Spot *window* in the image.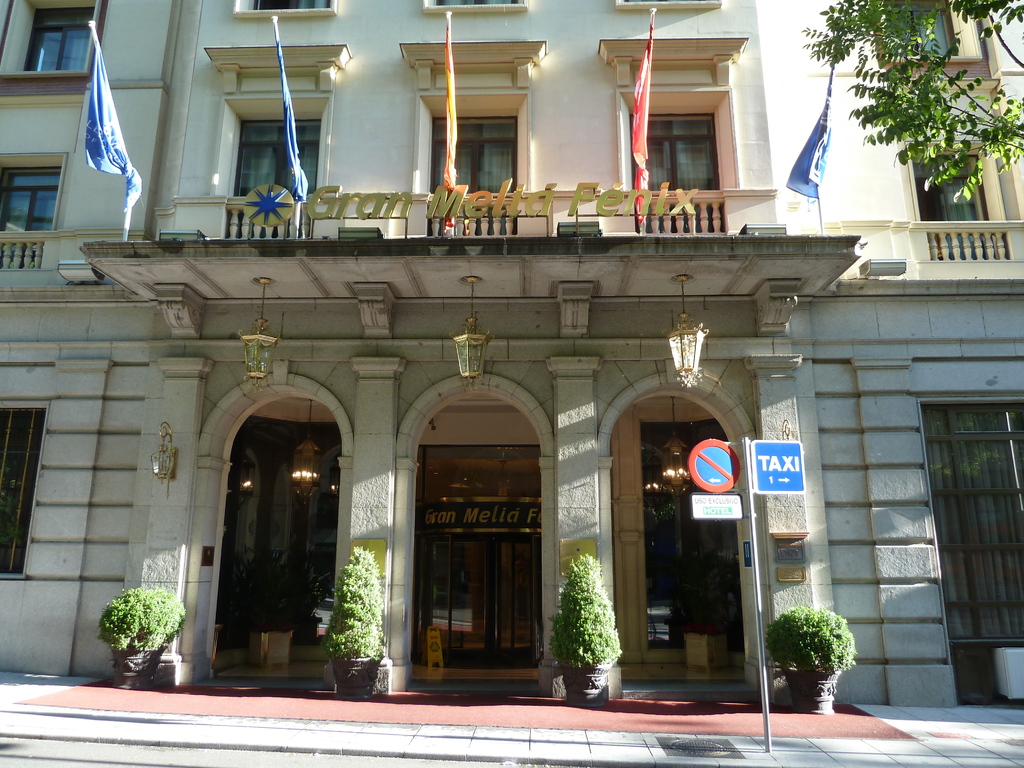
*window* found at 415:0:532:8.
